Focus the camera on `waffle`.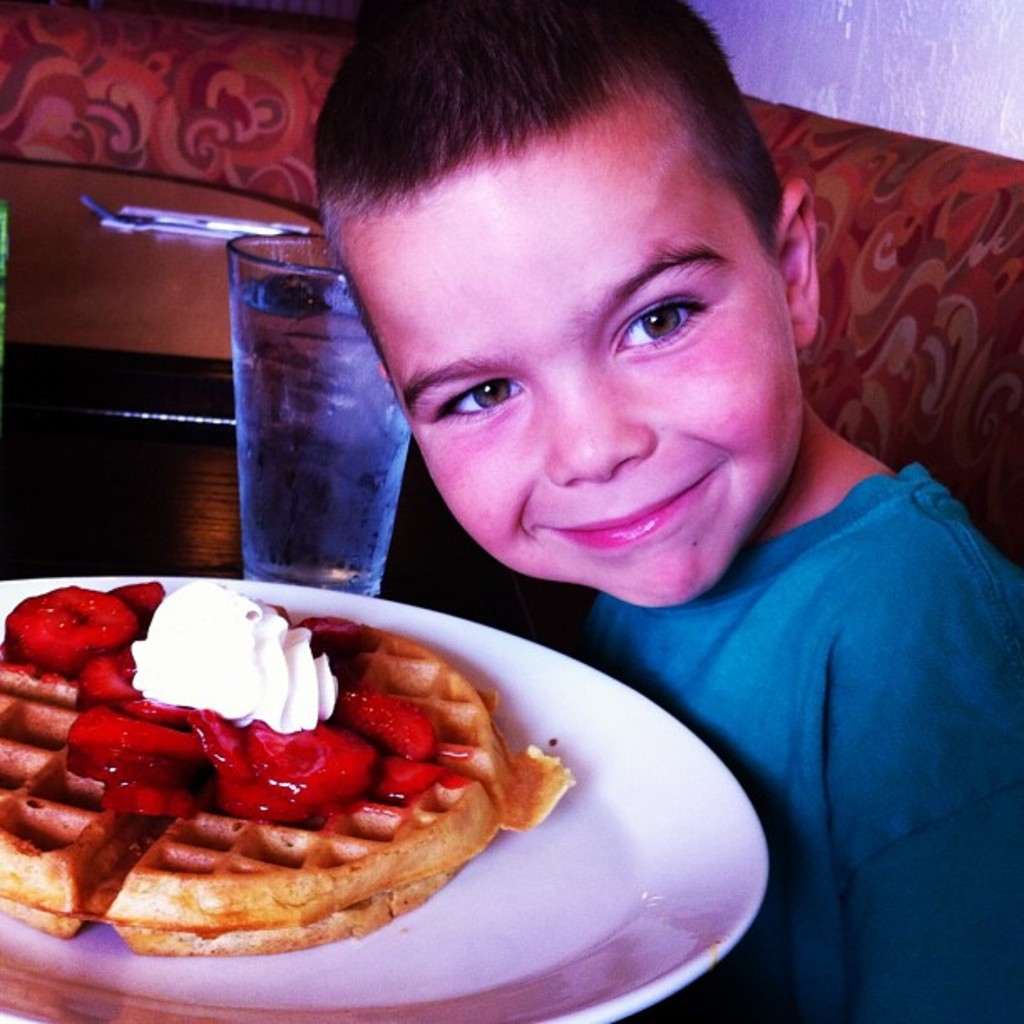
Focus region: detection(0, 604, 571, 957).
